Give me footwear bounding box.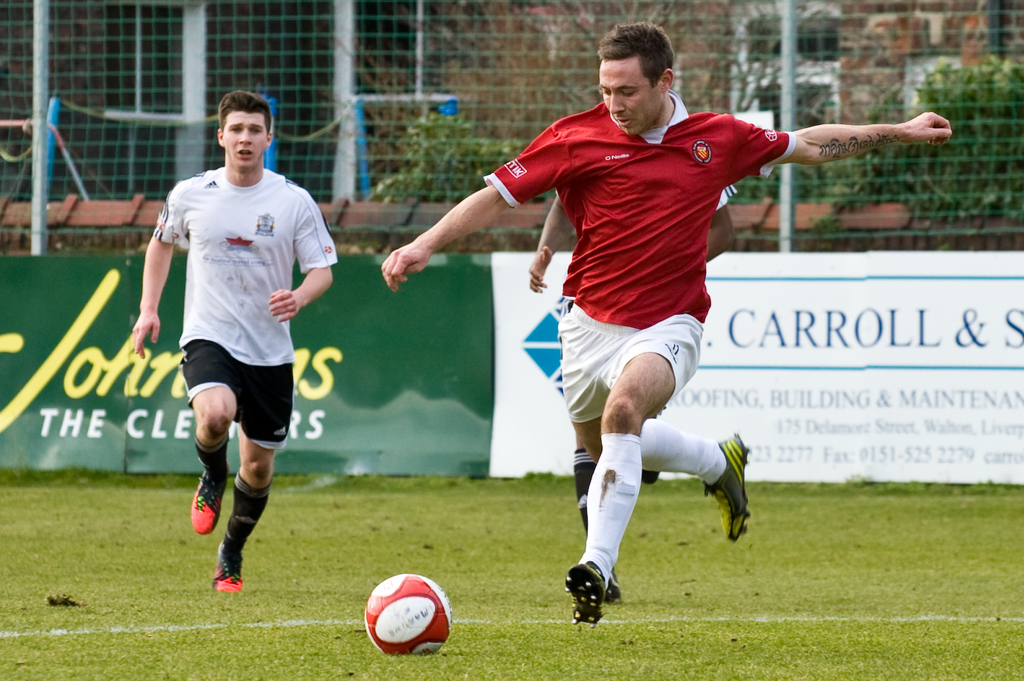
(602, 552, 628, 607).
